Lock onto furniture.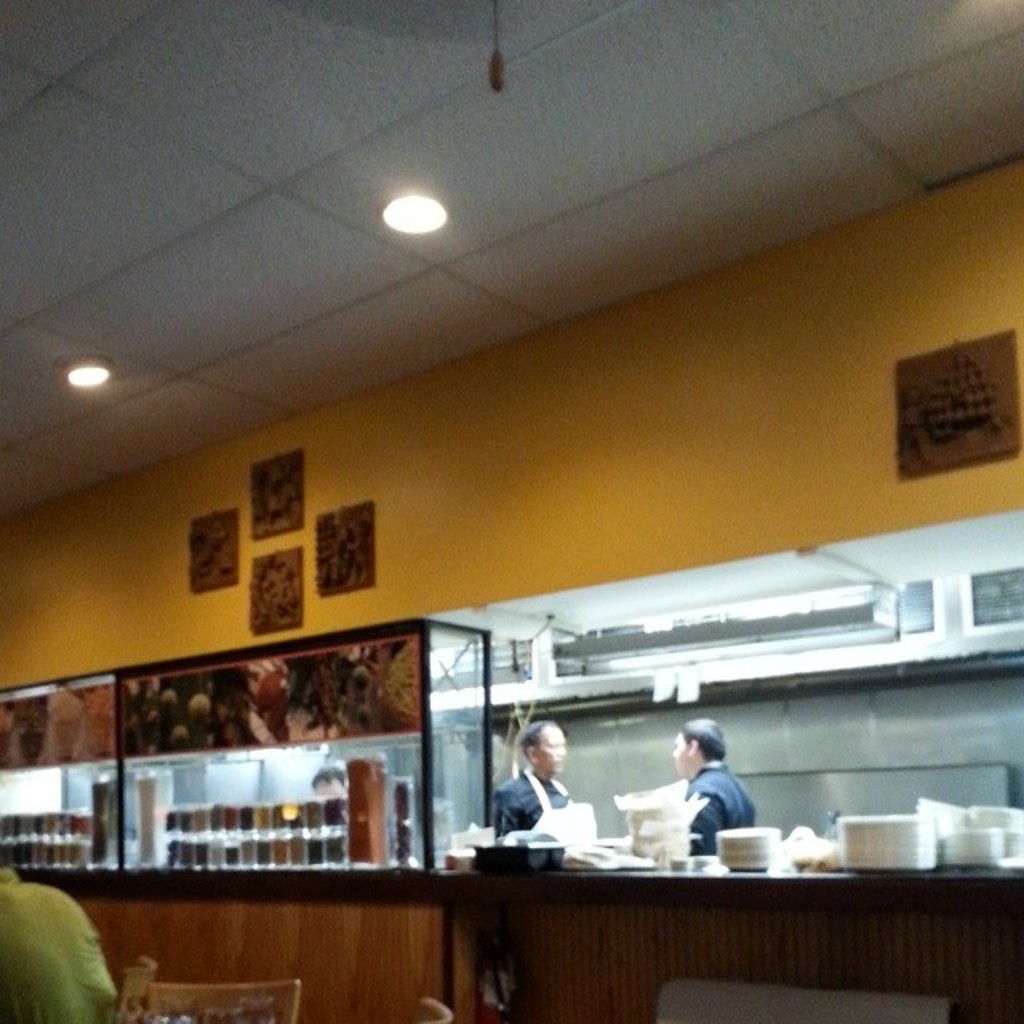
Locked: <box>421,994,450,1018</box>.
